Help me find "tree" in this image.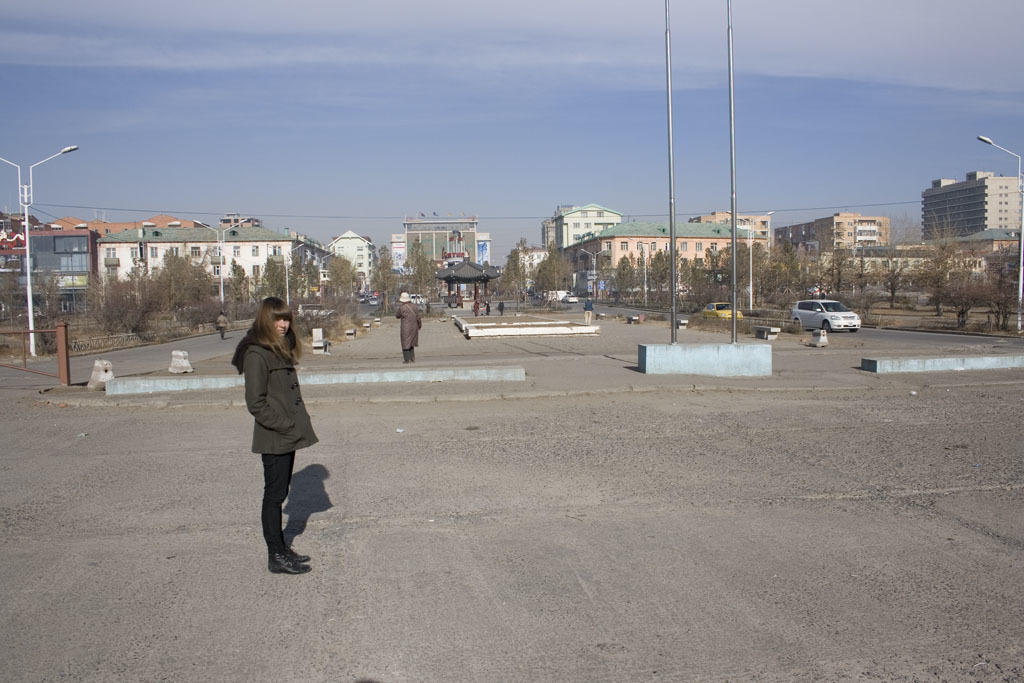
Found it: <box>389,236,439,306</box>.
